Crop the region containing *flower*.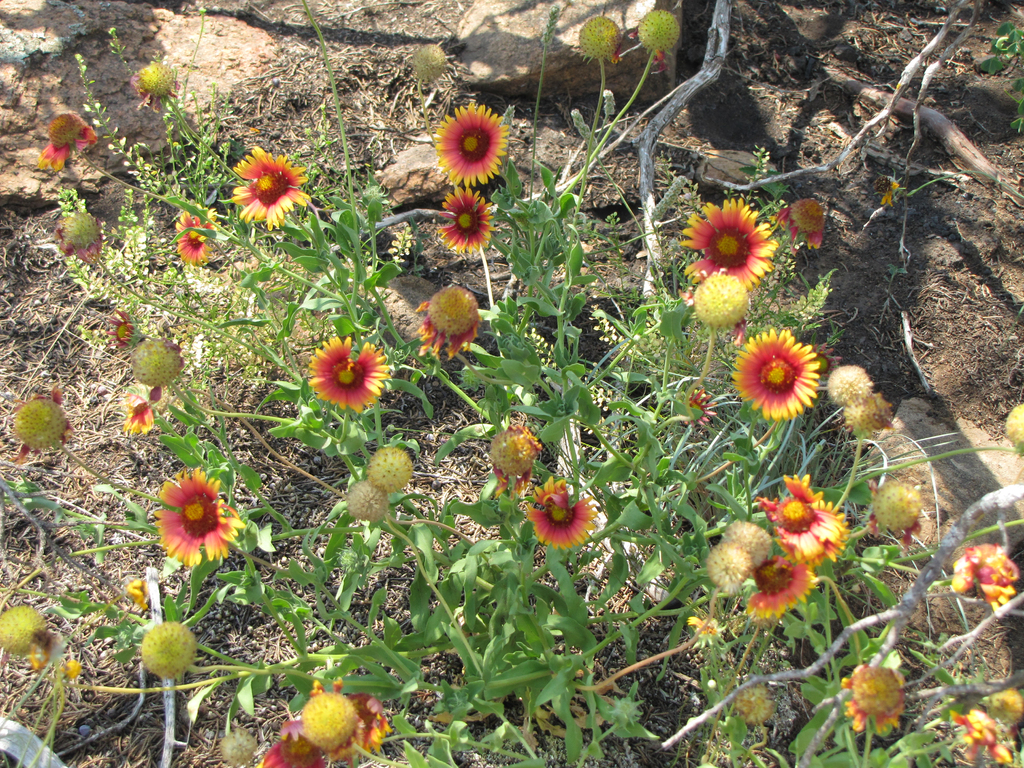
Crop region: box(152, 466, 245, 569).
